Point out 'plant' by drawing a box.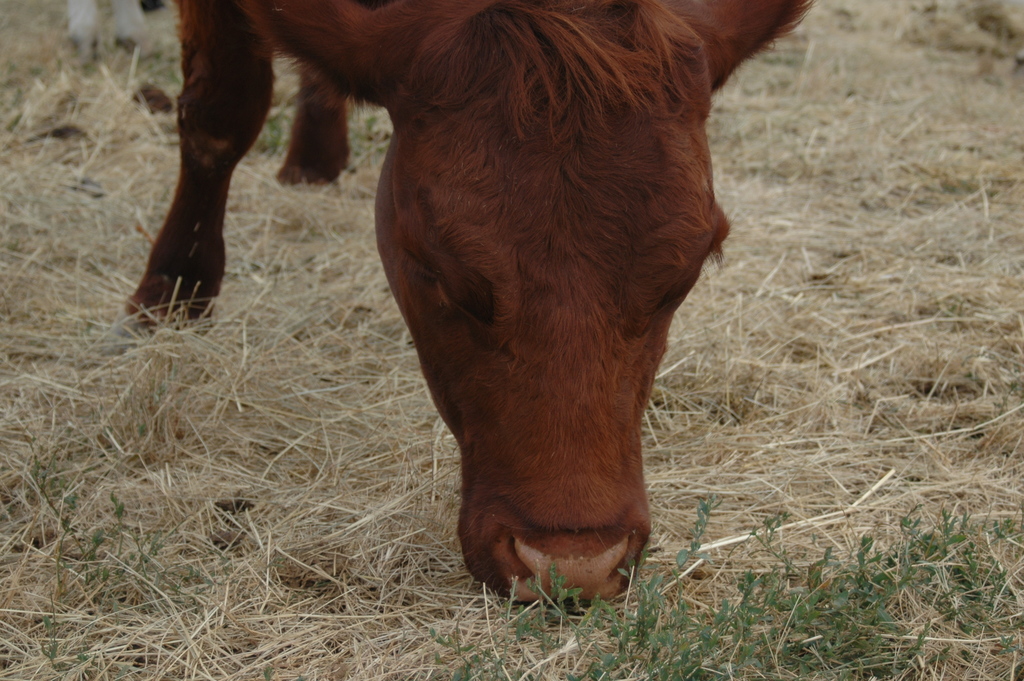
[355,106,379,140].
